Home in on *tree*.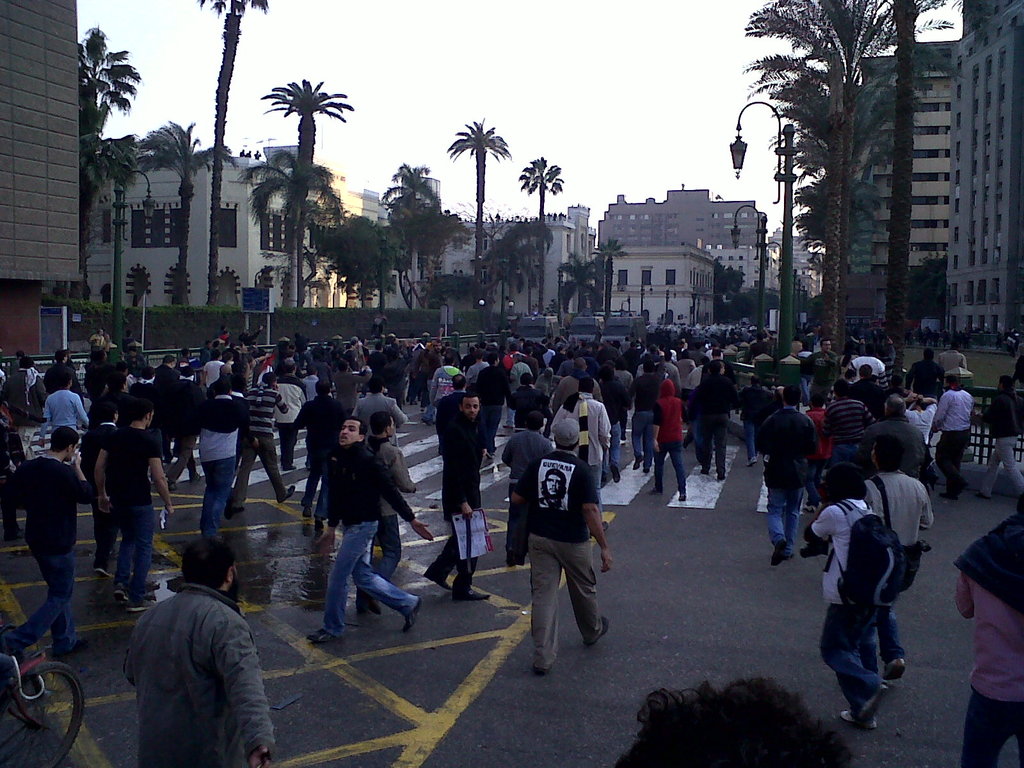
Homed in at [x1=476, y1=221, x2=556, y2=320].
